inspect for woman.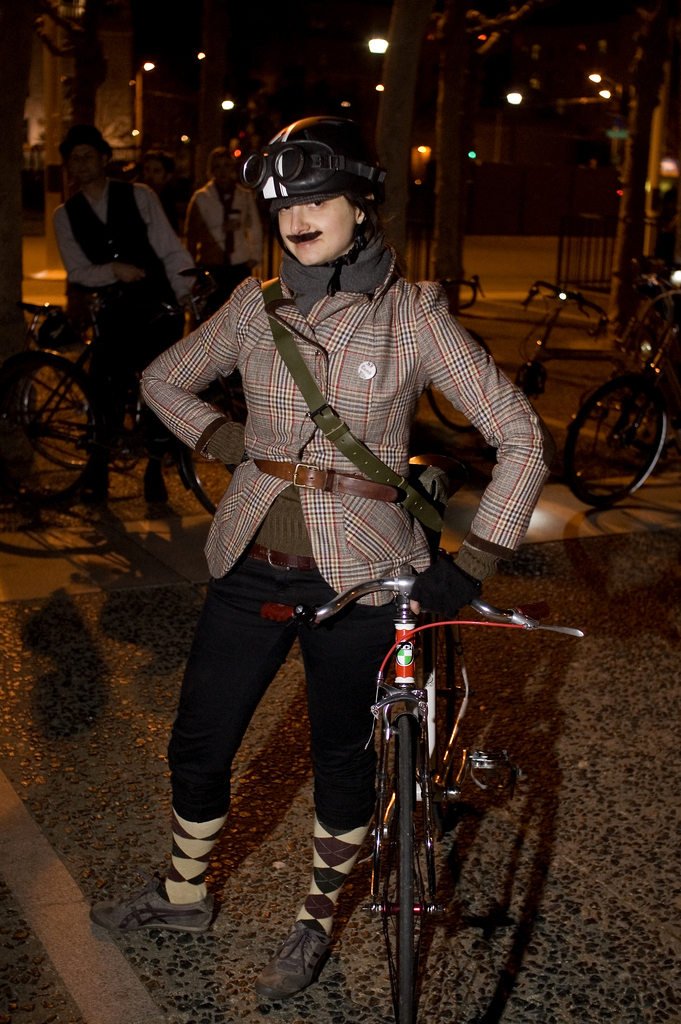
Inspection: BBox(45, 116, 190, 501).
